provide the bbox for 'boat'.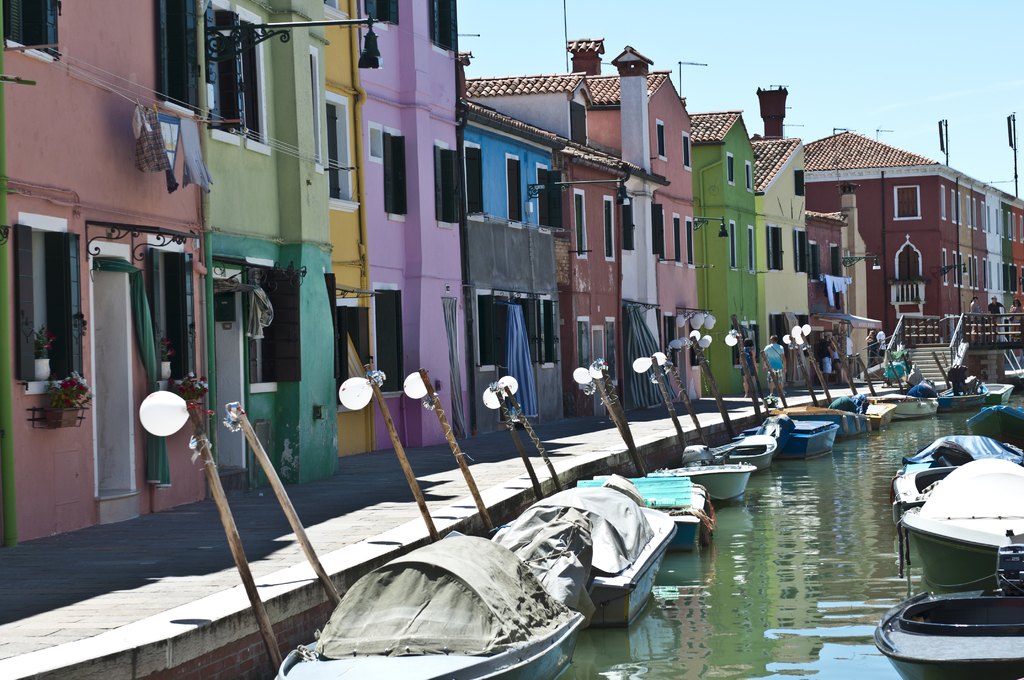
[679, 467, 756, 504].
